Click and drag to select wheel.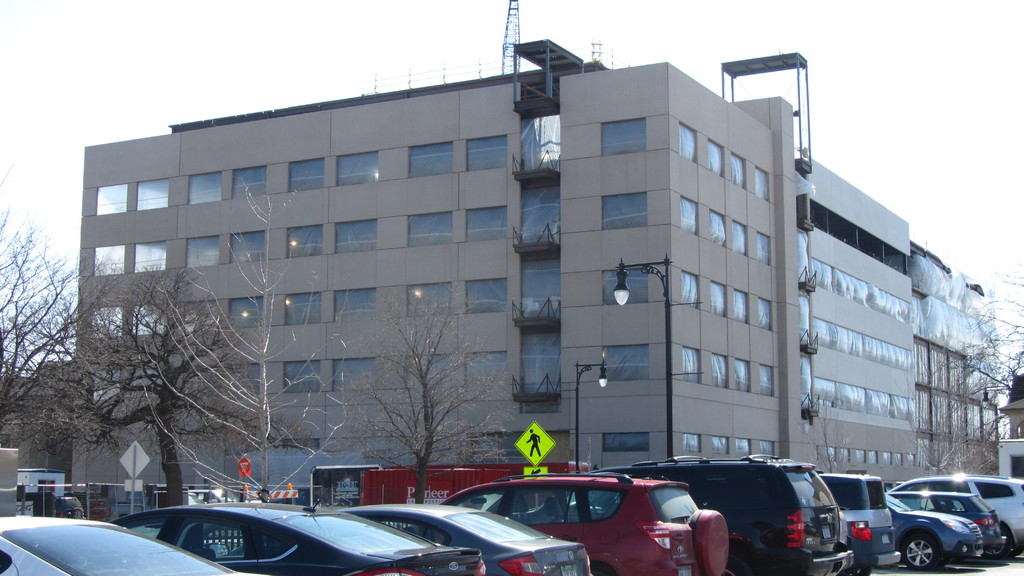
Selection: box(1014, 543, 1023, 558).
